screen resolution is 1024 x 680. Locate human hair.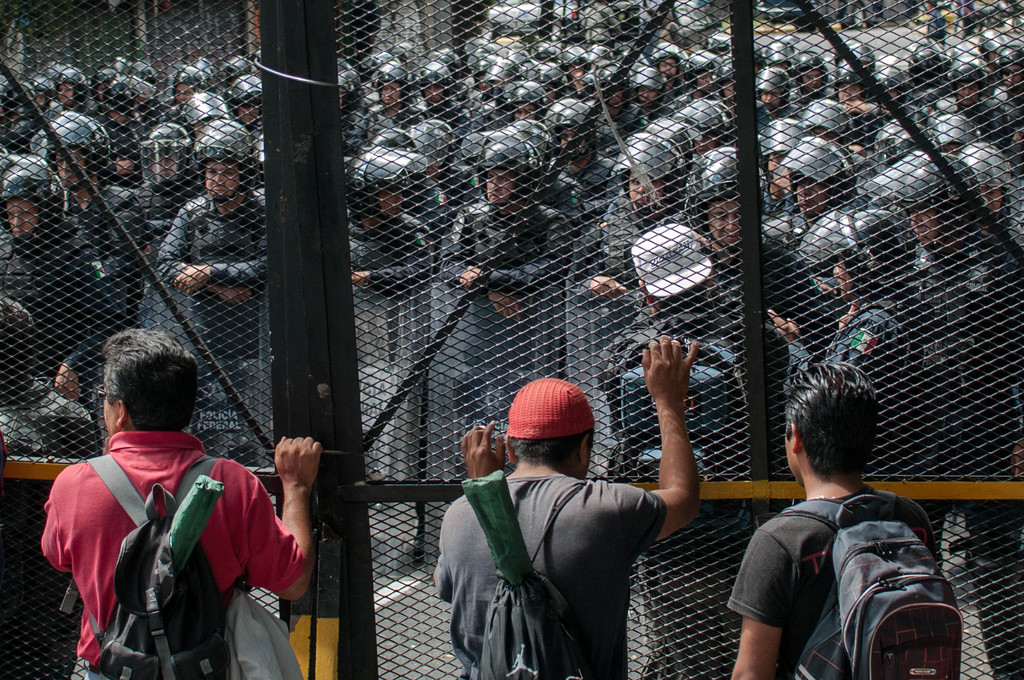
{"x1": 97, "y1": 342, "x2": 193, "y2": 442}.
